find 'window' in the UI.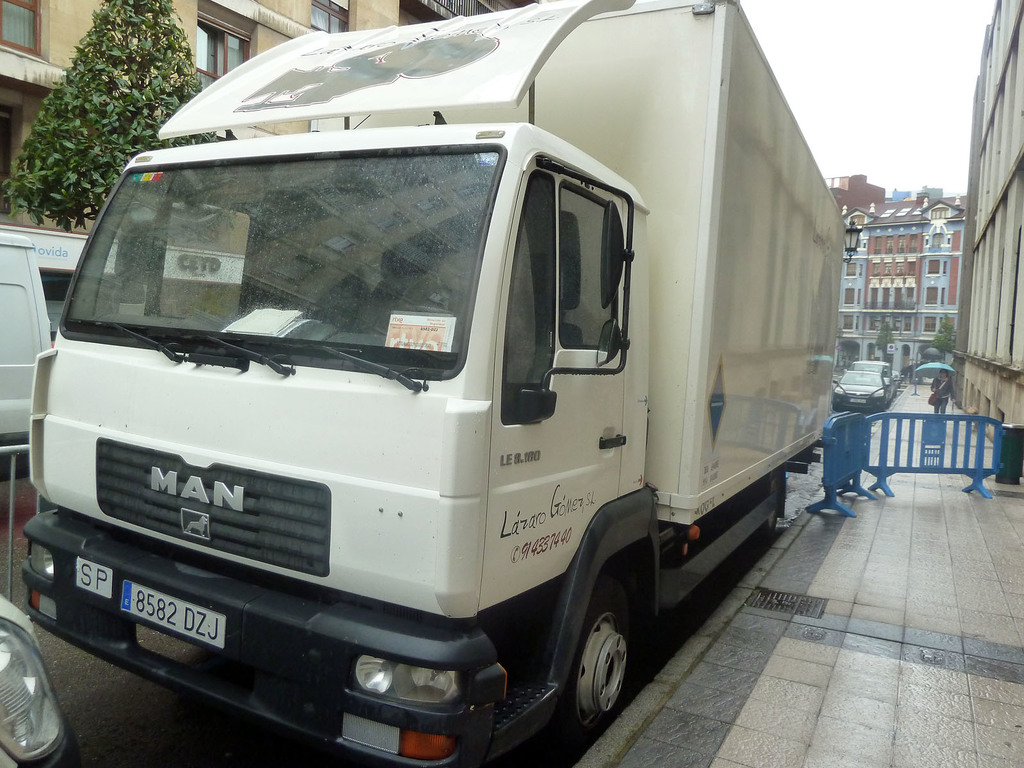
UI element at bbox=(924, 230, 944, 253).
